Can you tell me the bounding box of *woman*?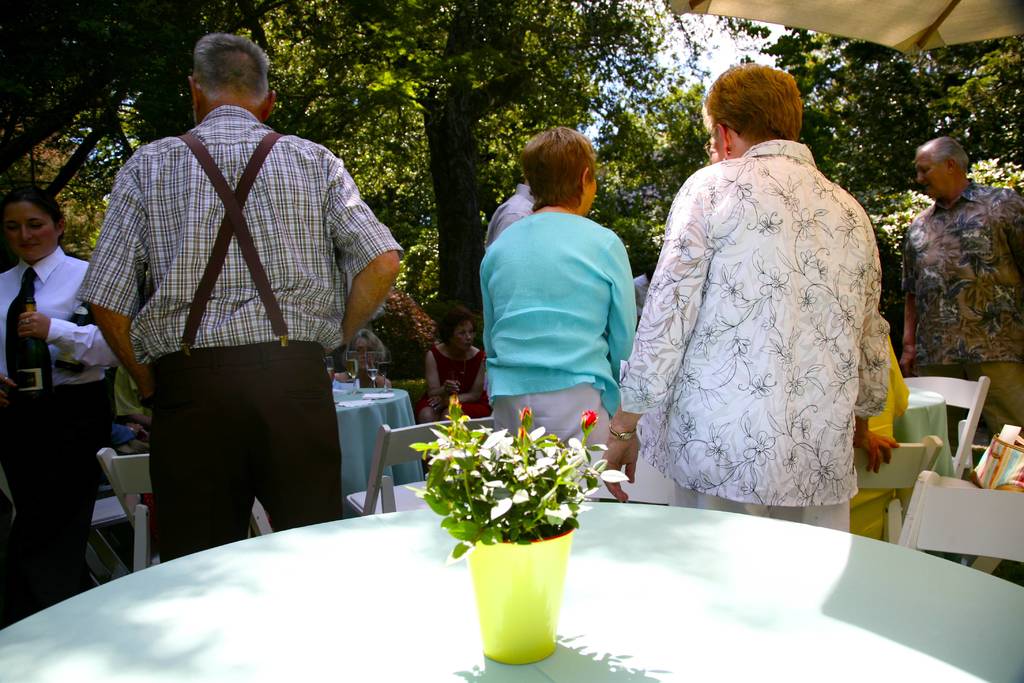
[465,142,658,485].
